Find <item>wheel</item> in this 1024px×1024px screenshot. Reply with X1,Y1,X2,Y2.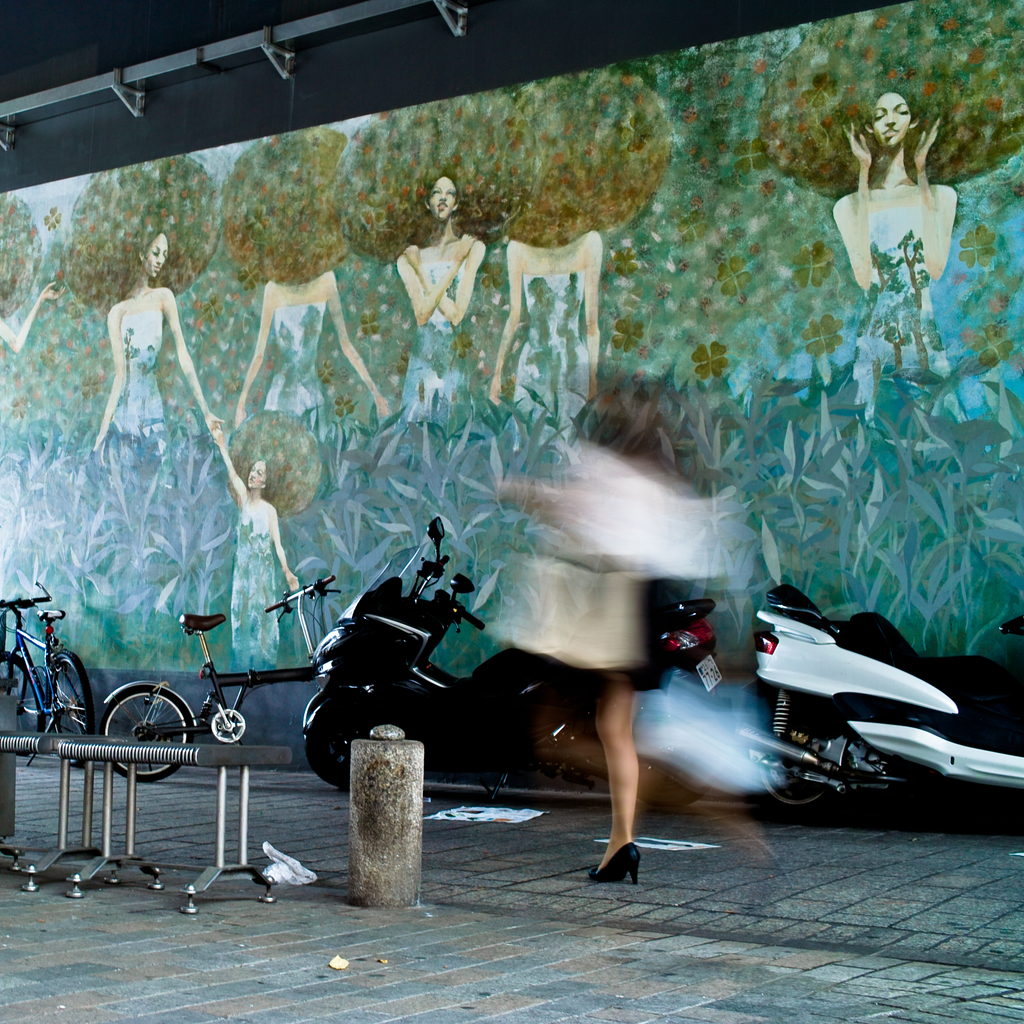
95,682,196,785.
